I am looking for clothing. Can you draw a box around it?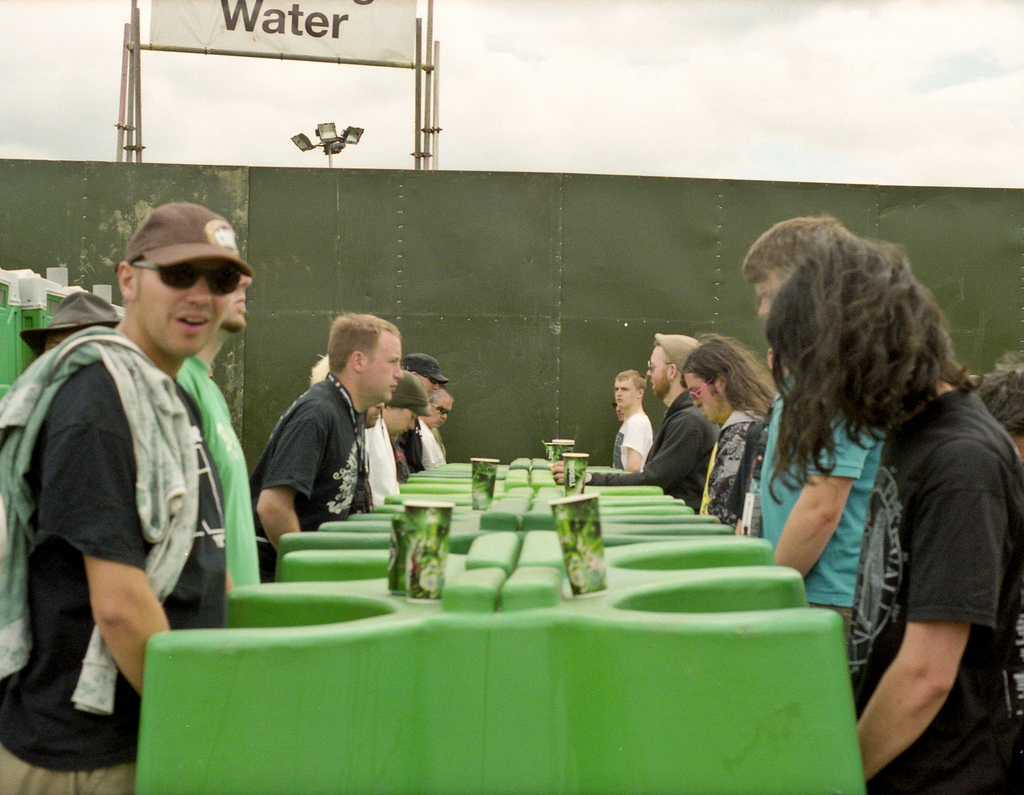
Sure, the bounding box is <bbox>261, 365, 364, 556</bbox>.
